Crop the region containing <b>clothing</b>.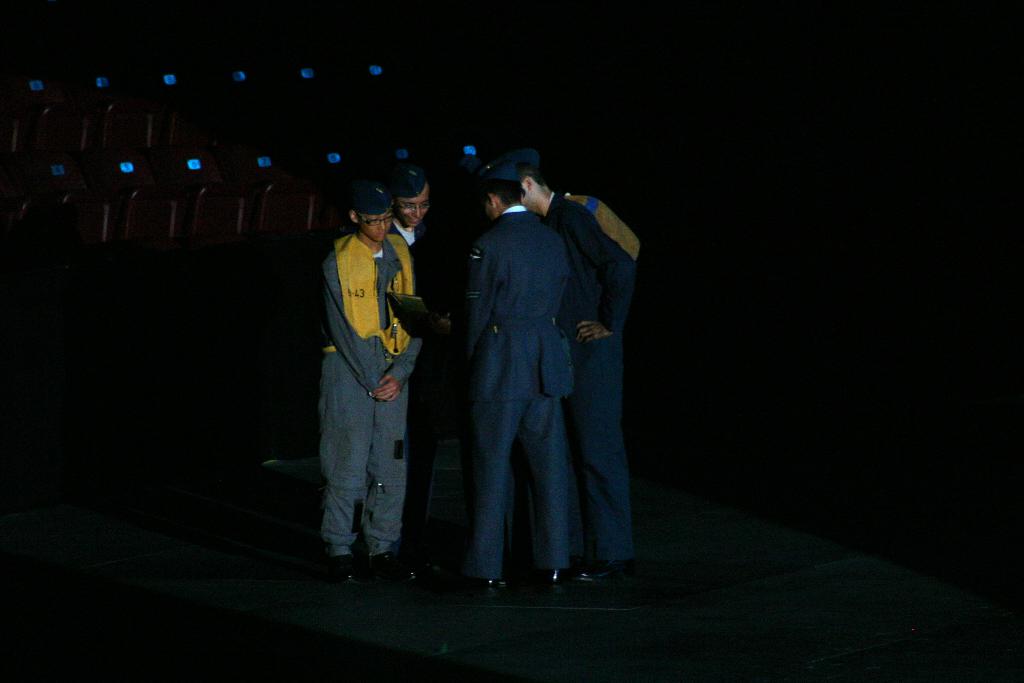
Crop region: [x1=383, y1=215, x2=441, y2=525].
